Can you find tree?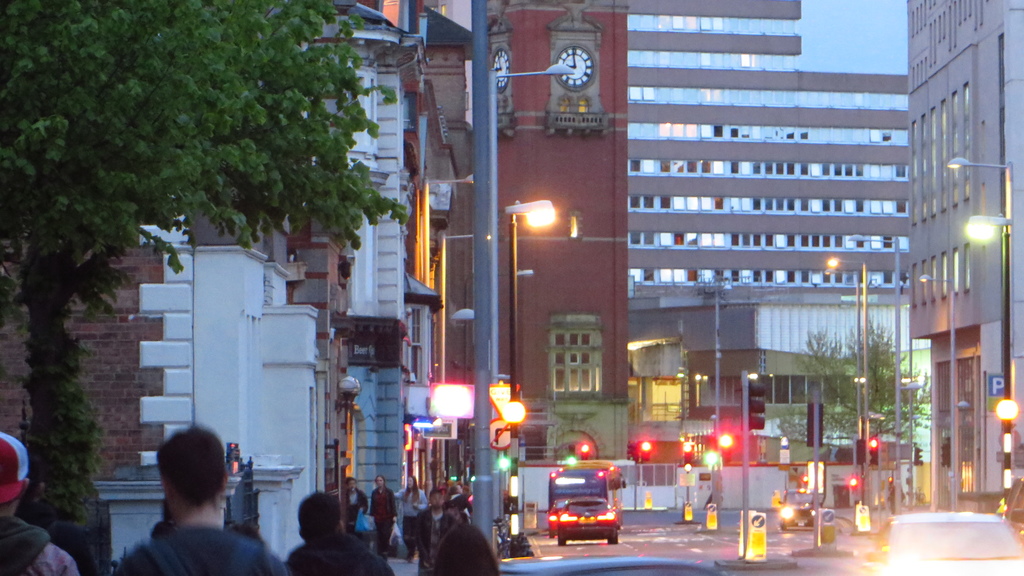
Yes, bounding box: x1=13 y1=0 x2=432 y2=575.
